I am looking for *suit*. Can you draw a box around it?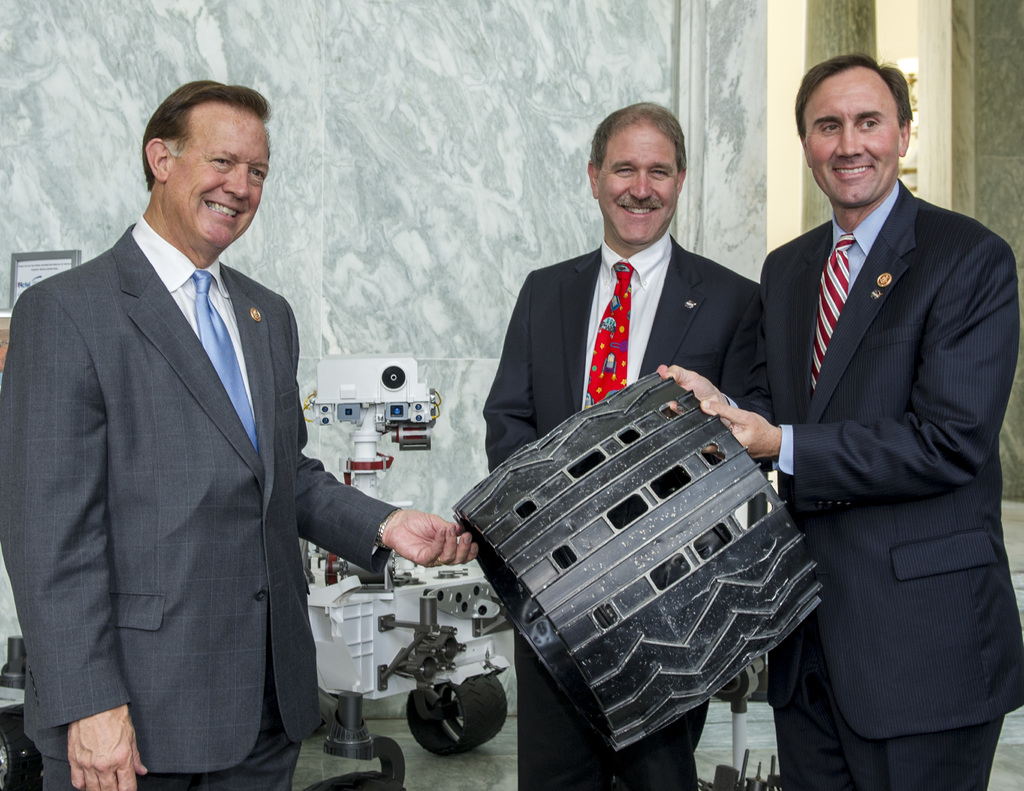
Sure, the bounding box is crop(722, 178, 1023, 790).
